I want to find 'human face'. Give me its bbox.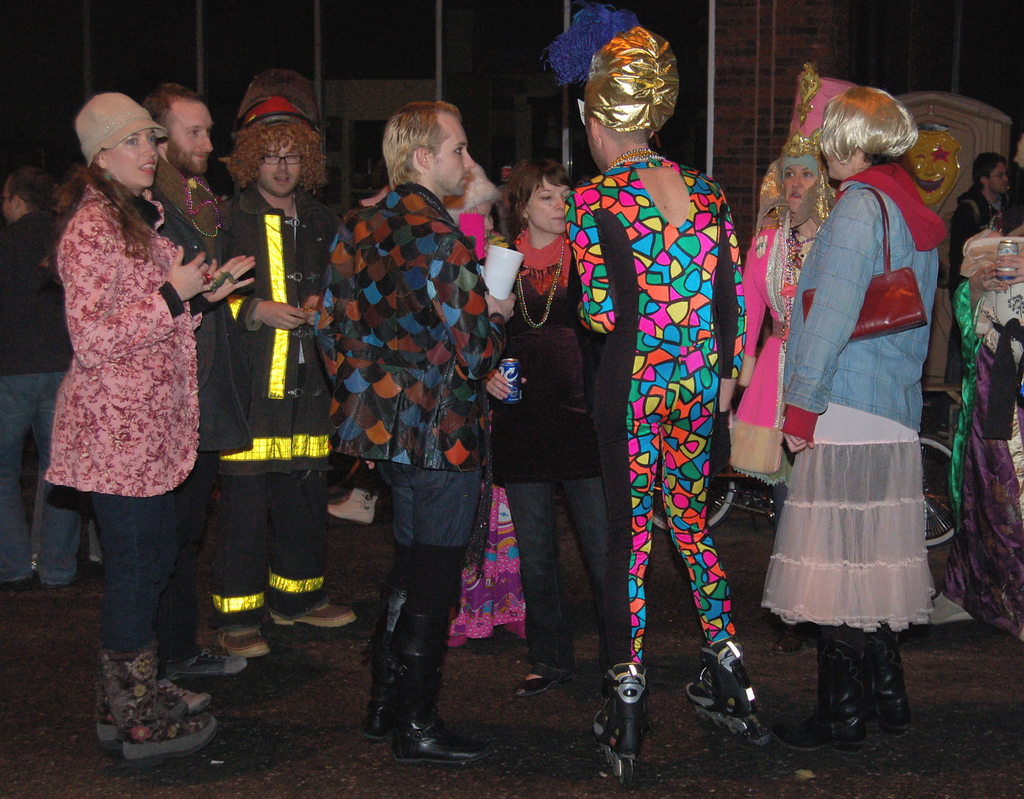
pyautogui.locateOnScreen(524, 179, 570, 237).
